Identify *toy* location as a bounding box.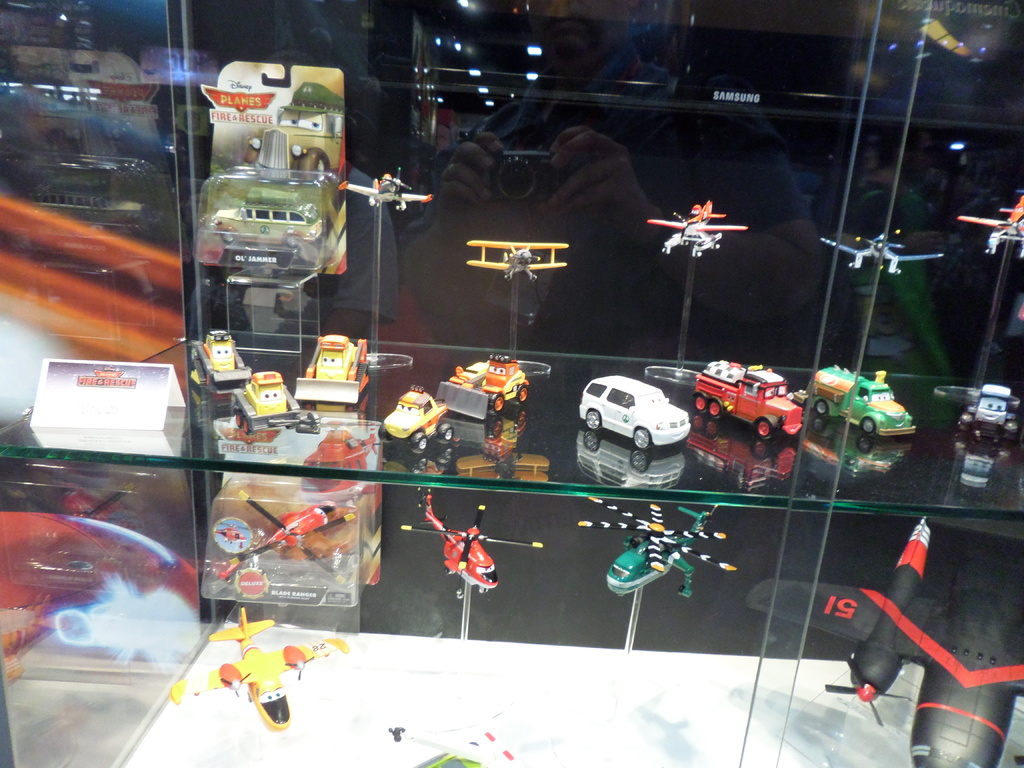
BBox(197, 183, 325, 266).
